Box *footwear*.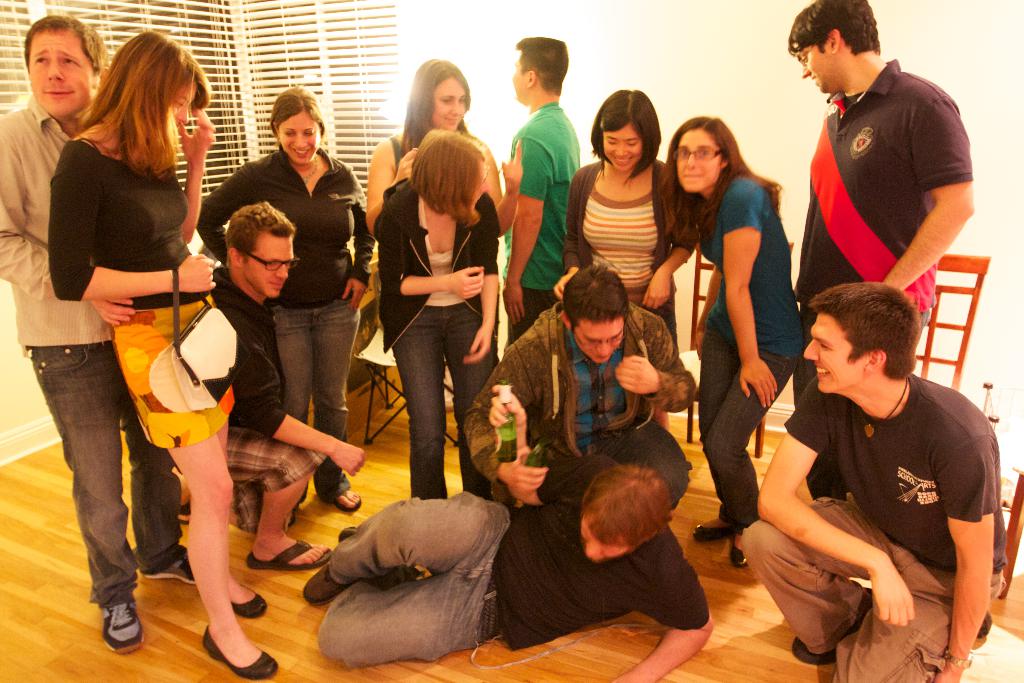
x1=234, y1=582, x2=266, y2=618.
